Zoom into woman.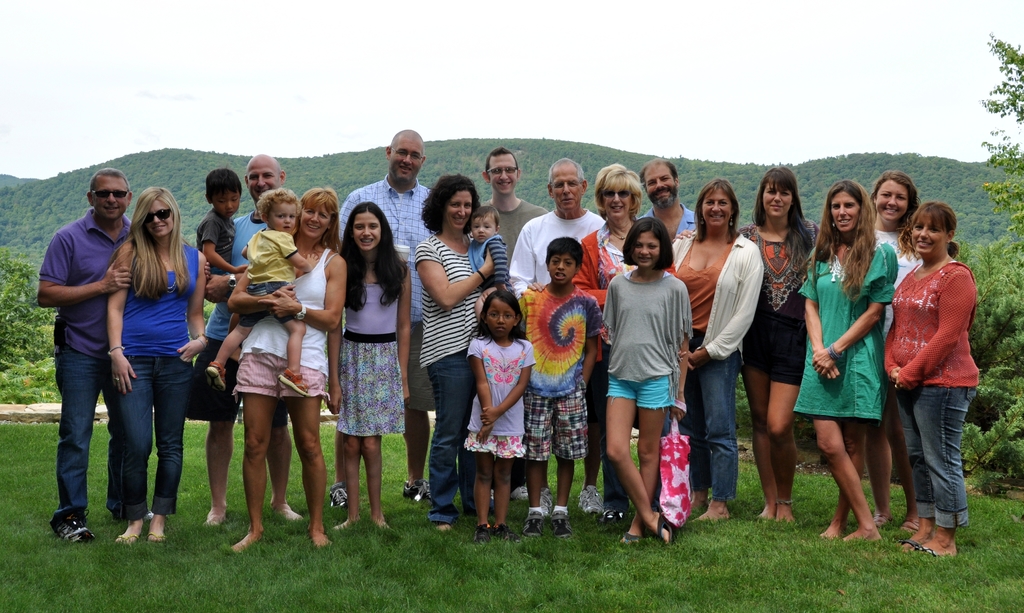
Zoom target: [884,200,978,562].
